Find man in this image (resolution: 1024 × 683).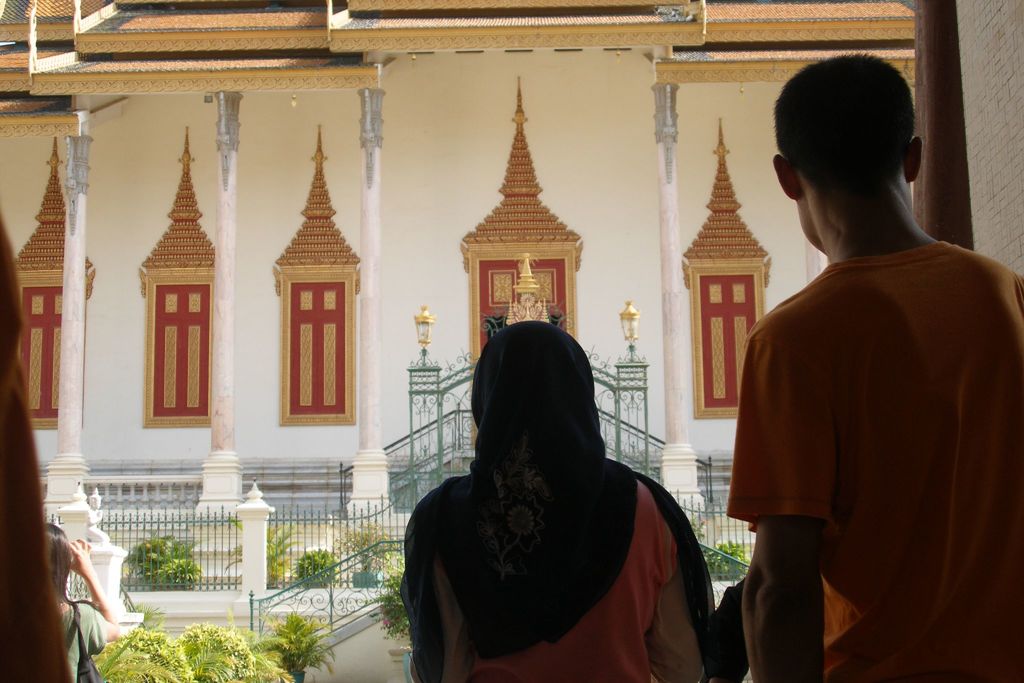
(719,47,1012,657).
